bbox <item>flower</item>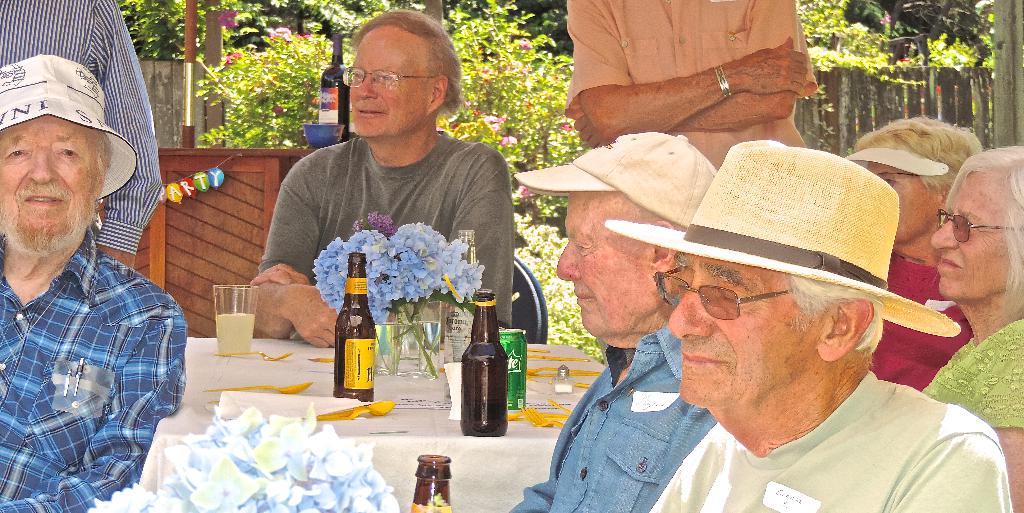
box(519, 39, 531, 56)
